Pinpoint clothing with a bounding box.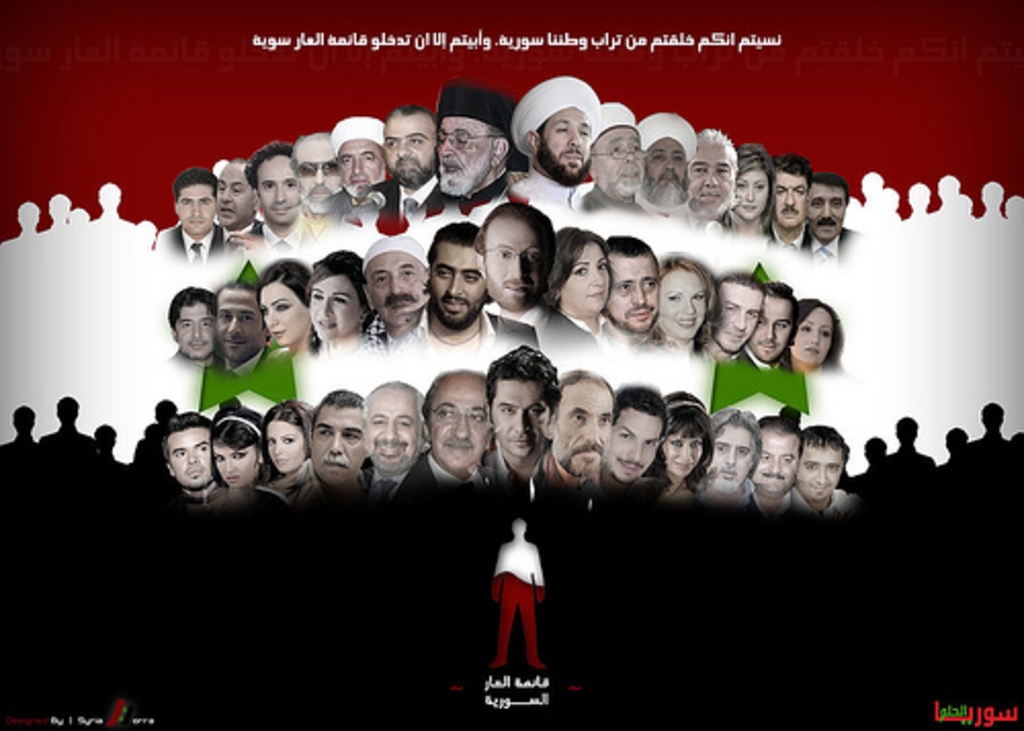
{"x1": 745, "y1": 346, "x2": 793, "y2": 371}.
